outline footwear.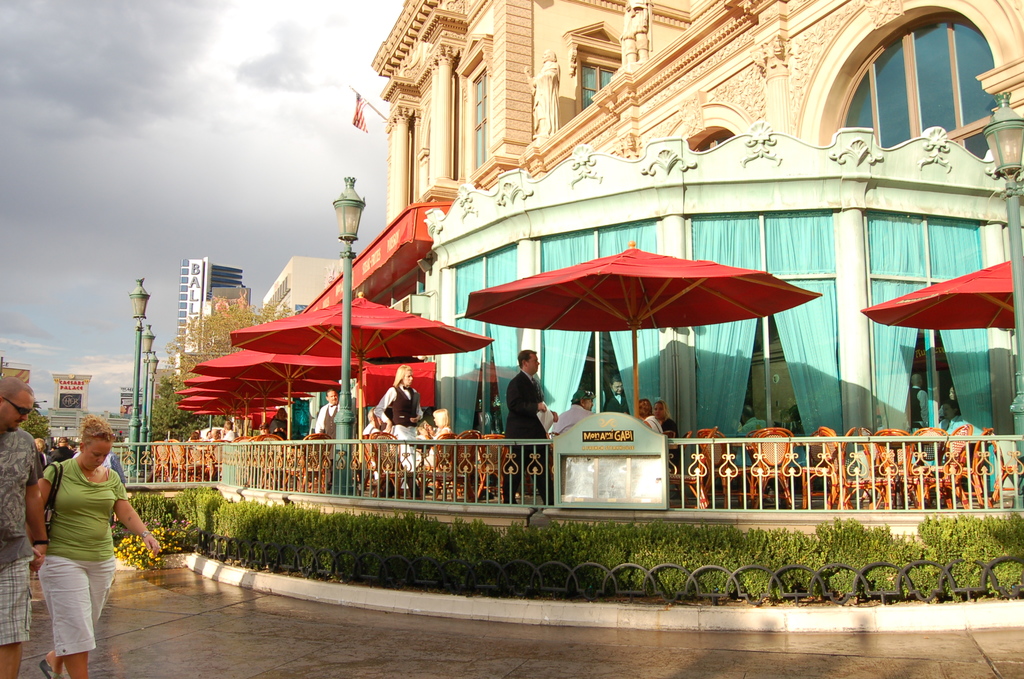
Outline: 40,659,65,678.
